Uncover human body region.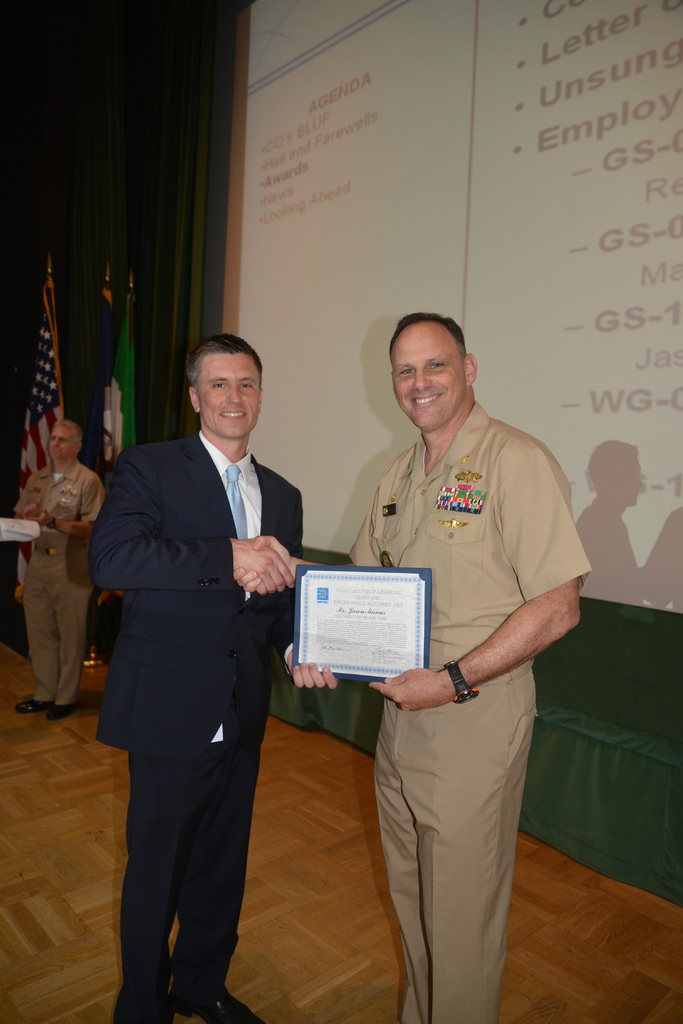
Uncovered: {"x1": 12, "y1": 412, "x2": 97, "y2": 735}.
